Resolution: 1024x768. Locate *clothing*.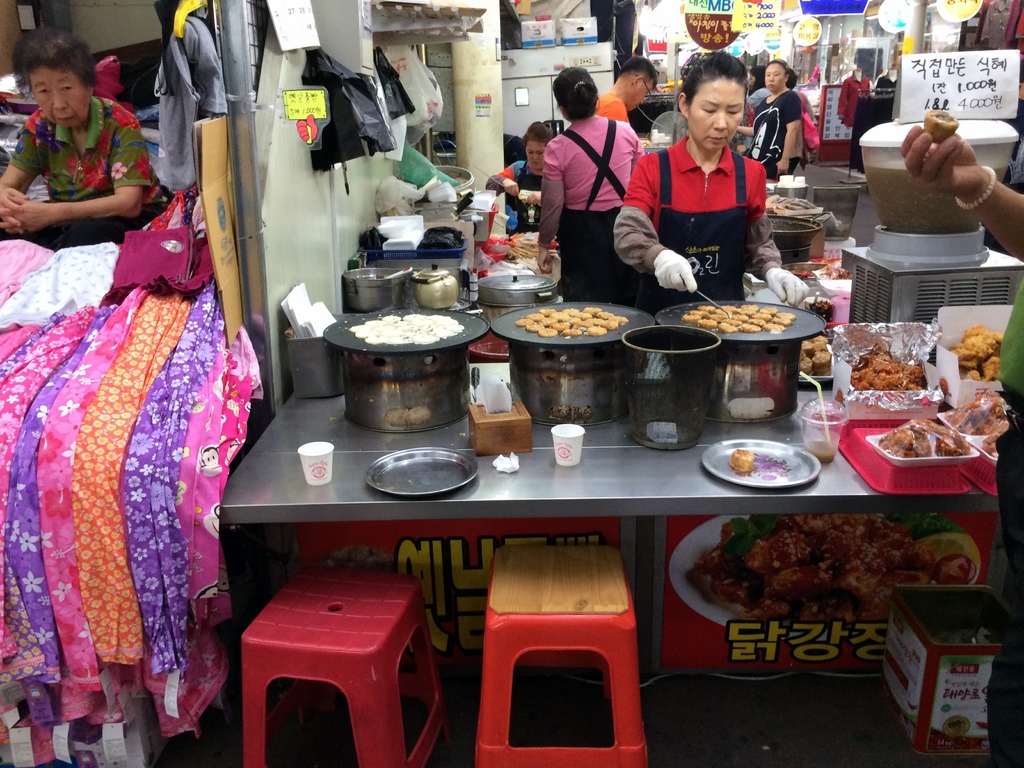
rect(989, 281, 1023, 767).
